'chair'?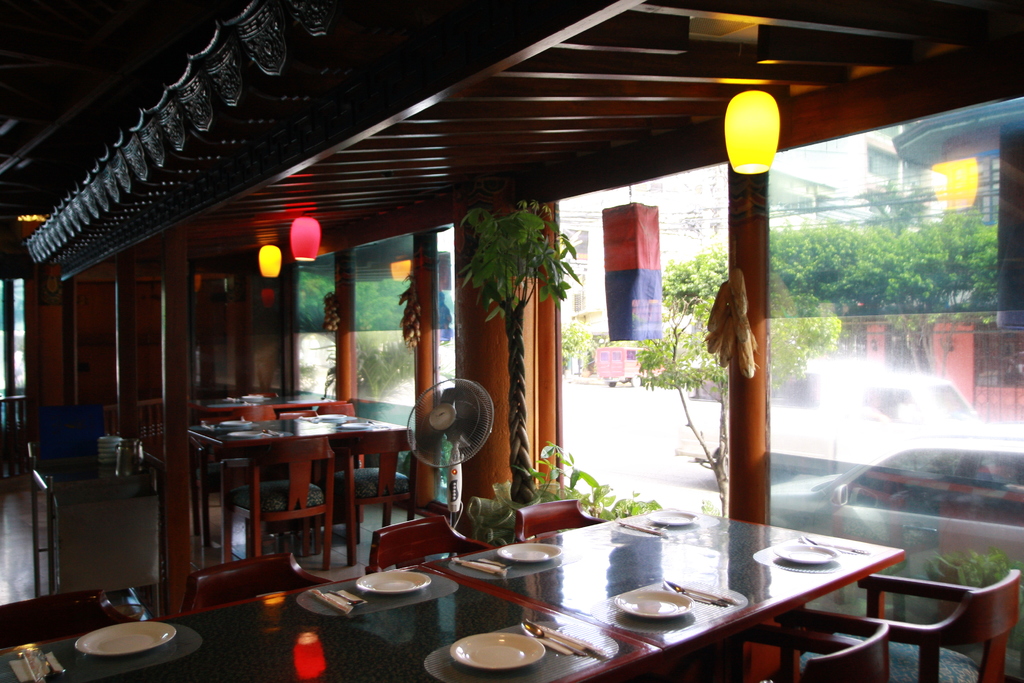
220, 433, 335, 581
